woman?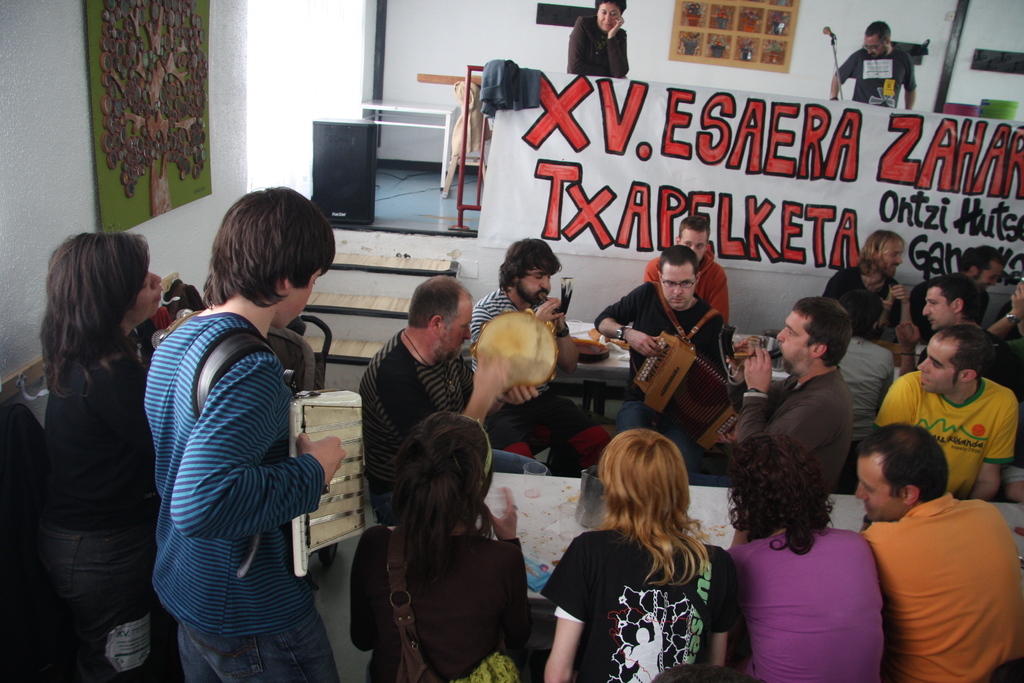
40, 233, 182, 682
